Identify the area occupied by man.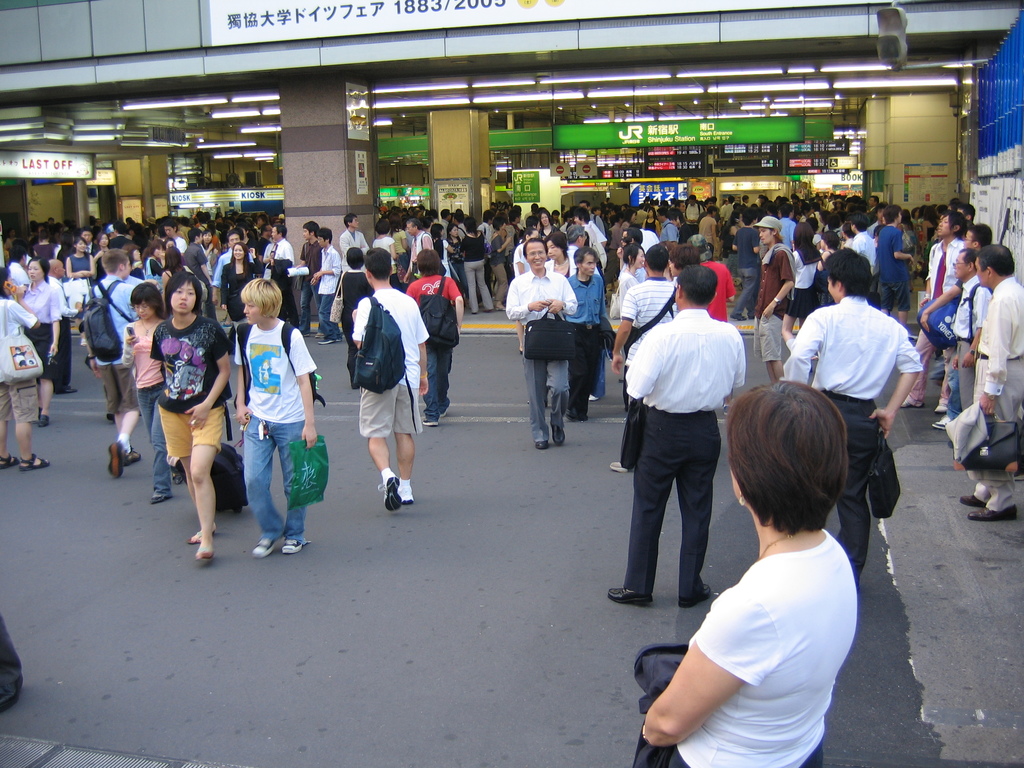
Area: select_region(612, 269, 748, 634).
